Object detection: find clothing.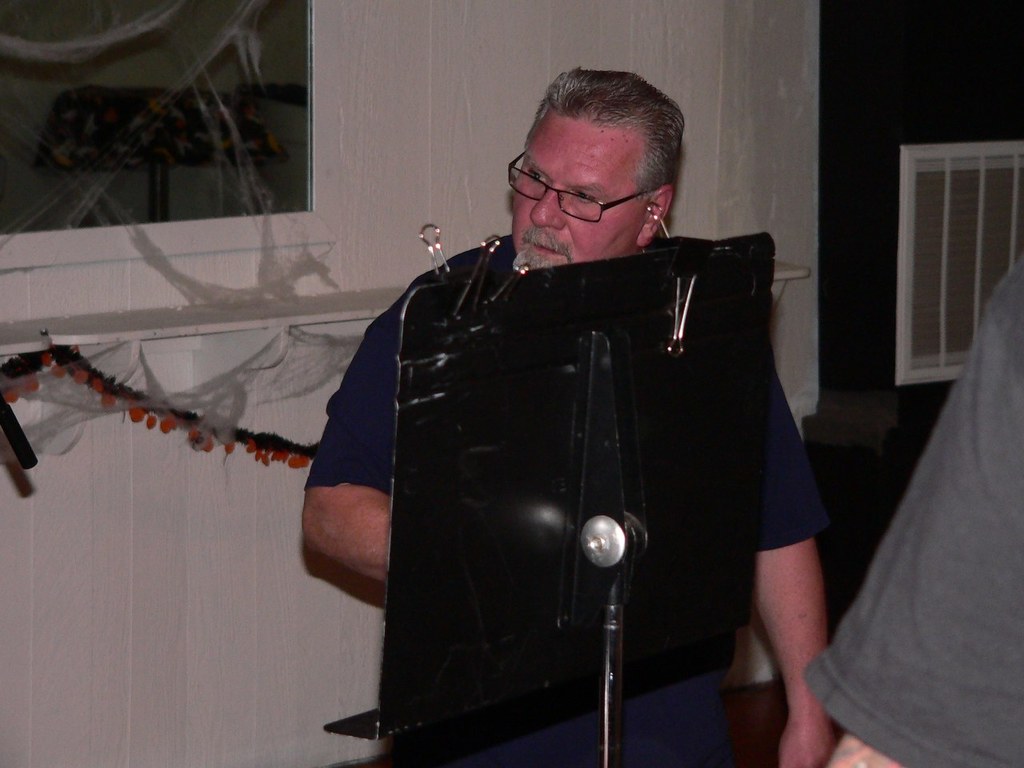
left=802, top=250, right=1023, bottom=767.
